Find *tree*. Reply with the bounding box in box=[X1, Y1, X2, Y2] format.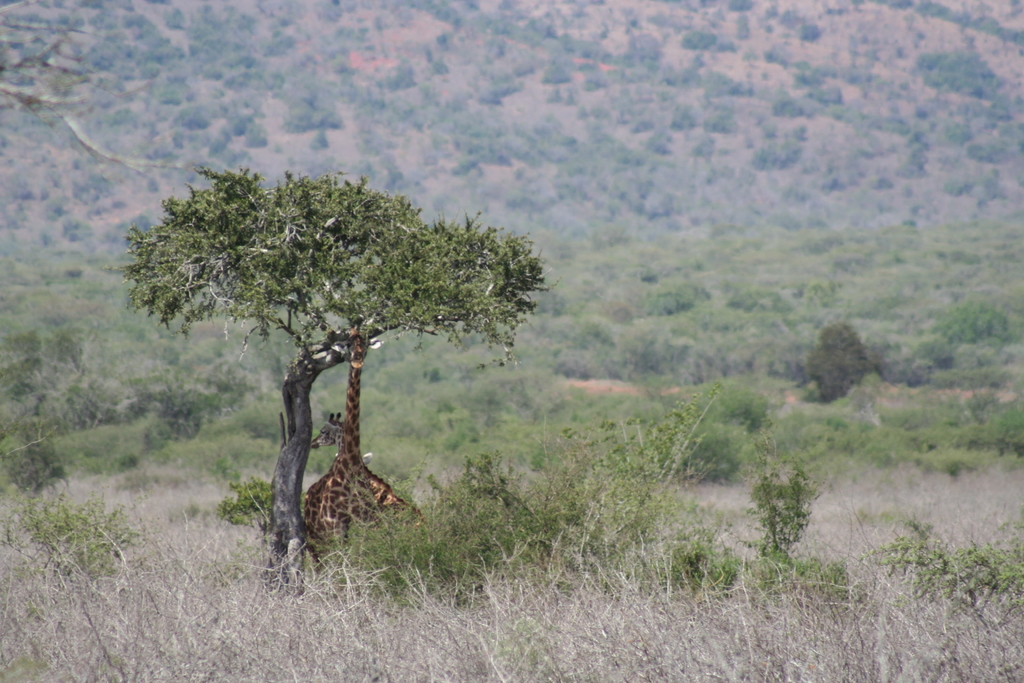
box=[108, 167, 548, 599].
